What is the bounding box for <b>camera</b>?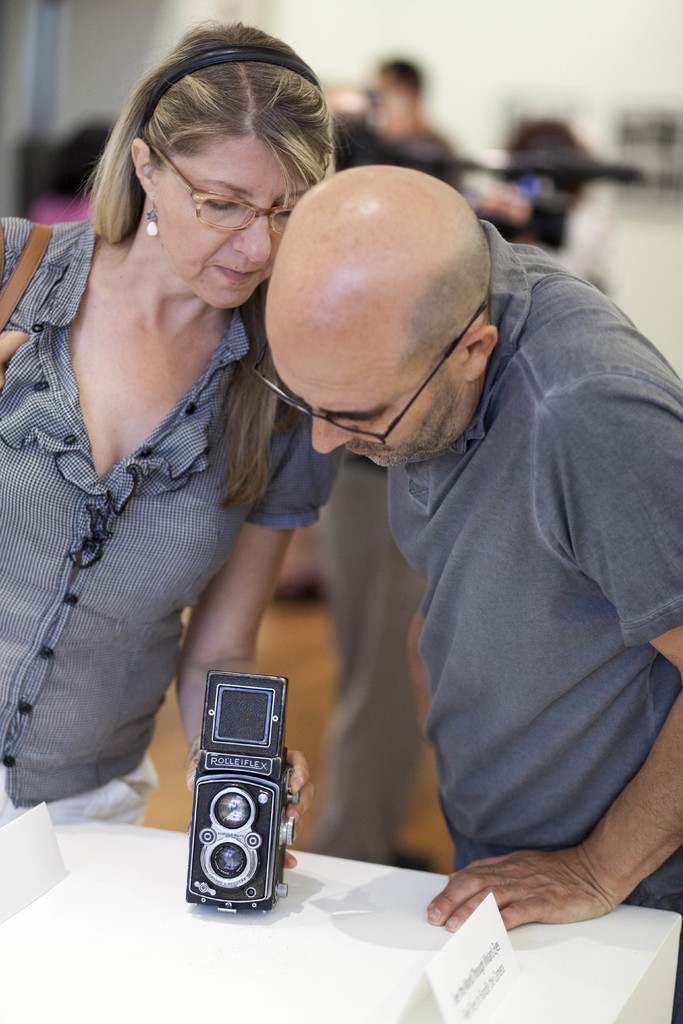
186,676,306,909.
